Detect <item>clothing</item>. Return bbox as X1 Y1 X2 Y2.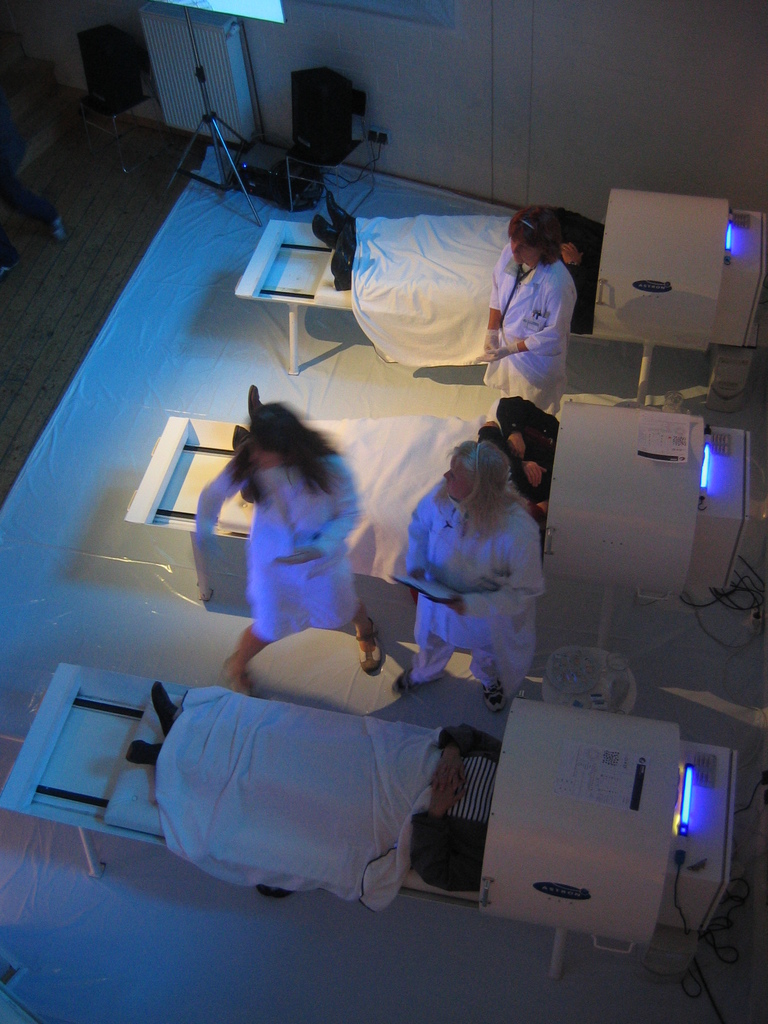
548 205 604 331.
